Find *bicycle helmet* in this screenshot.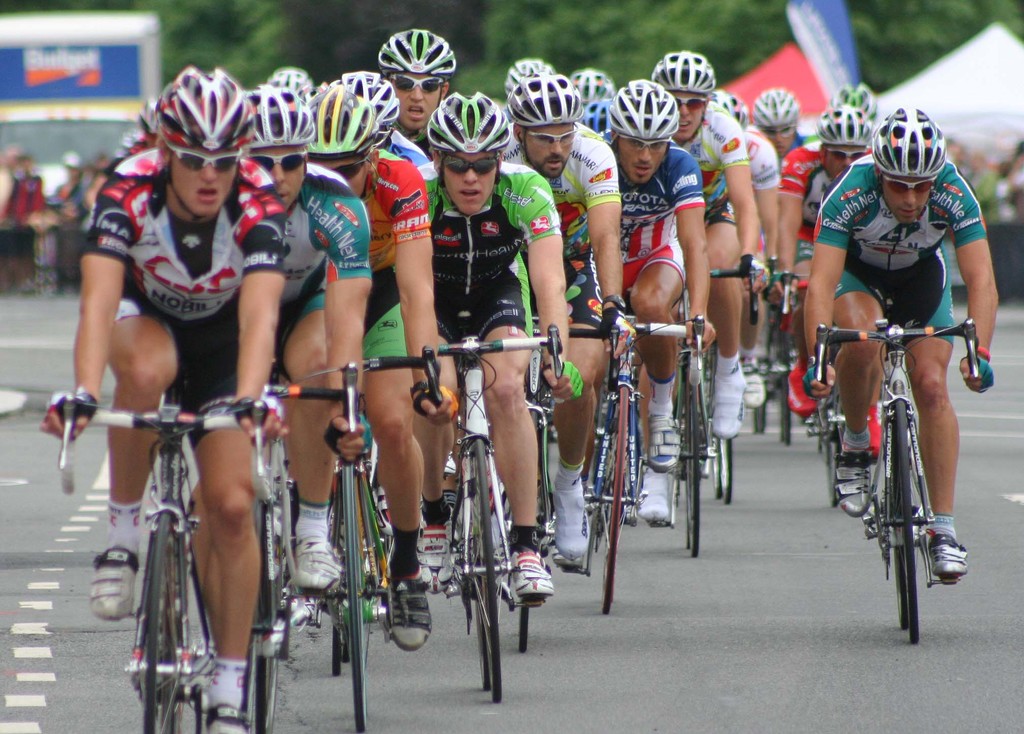
The bounding box for *bicycle helmet* is <box>810,109,867,149</box>.
